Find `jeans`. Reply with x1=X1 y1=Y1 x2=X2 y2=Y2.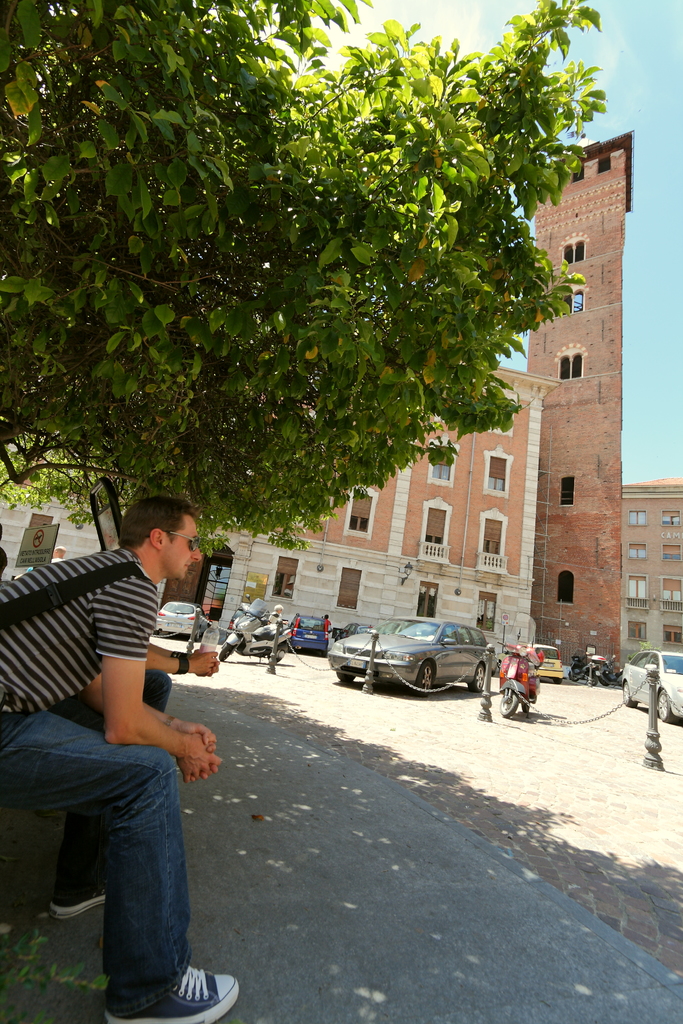
x1=72 y1=653 x2=169 y2=729.
